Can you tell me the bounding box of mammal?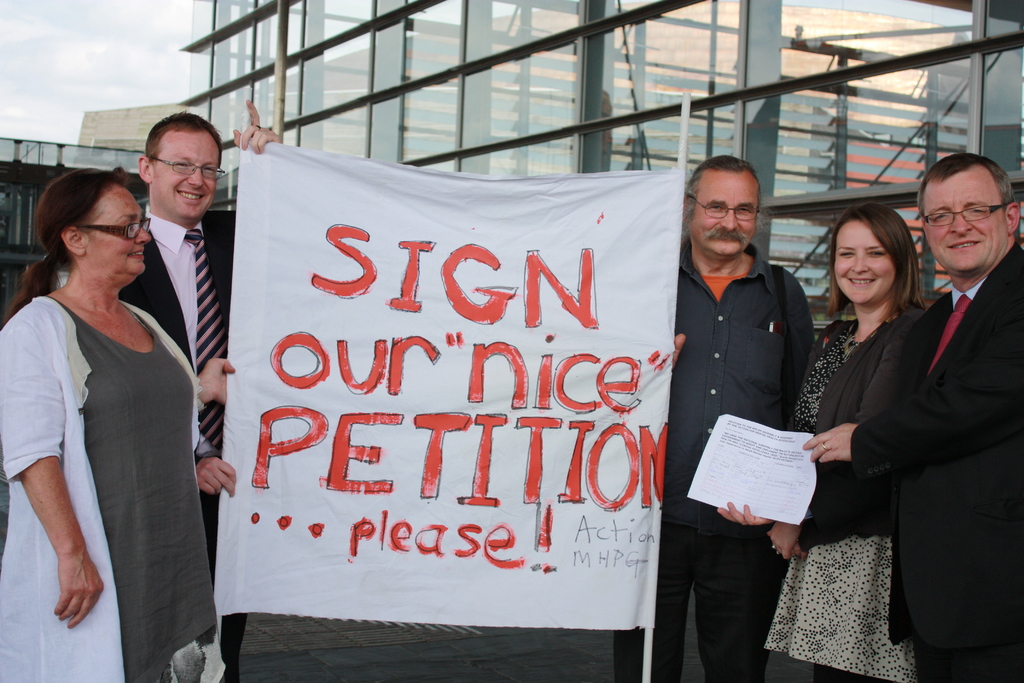
(763,198,916,682).
